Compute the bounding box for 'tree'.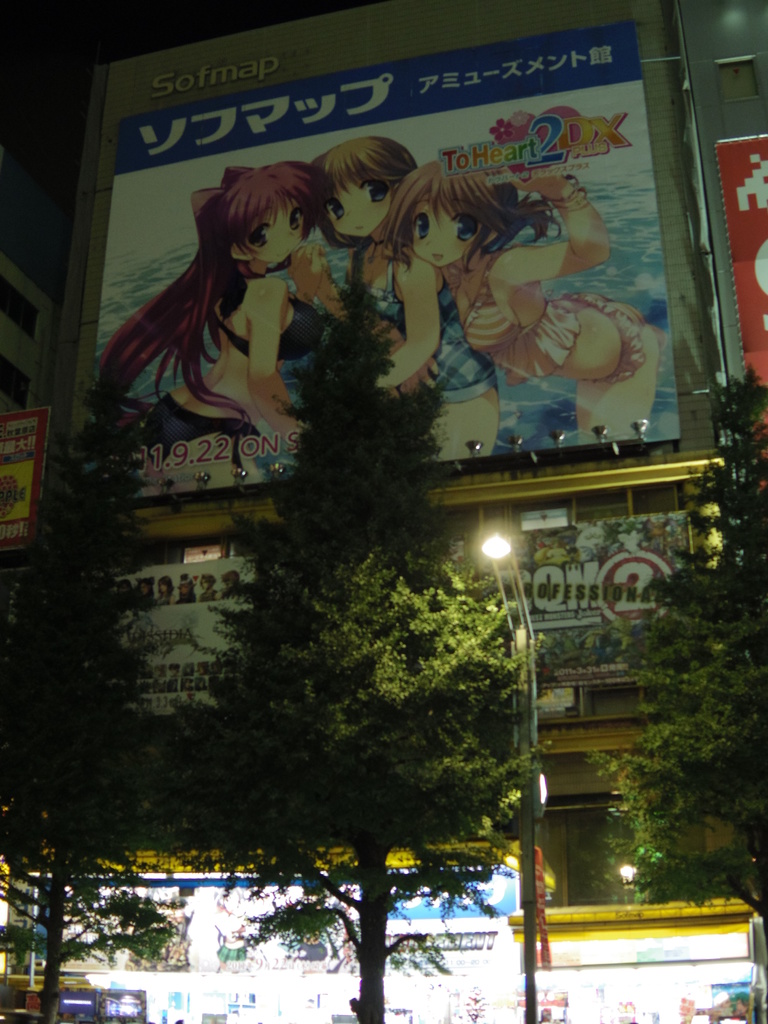
l=0, t=393, r=179, b=1023.
